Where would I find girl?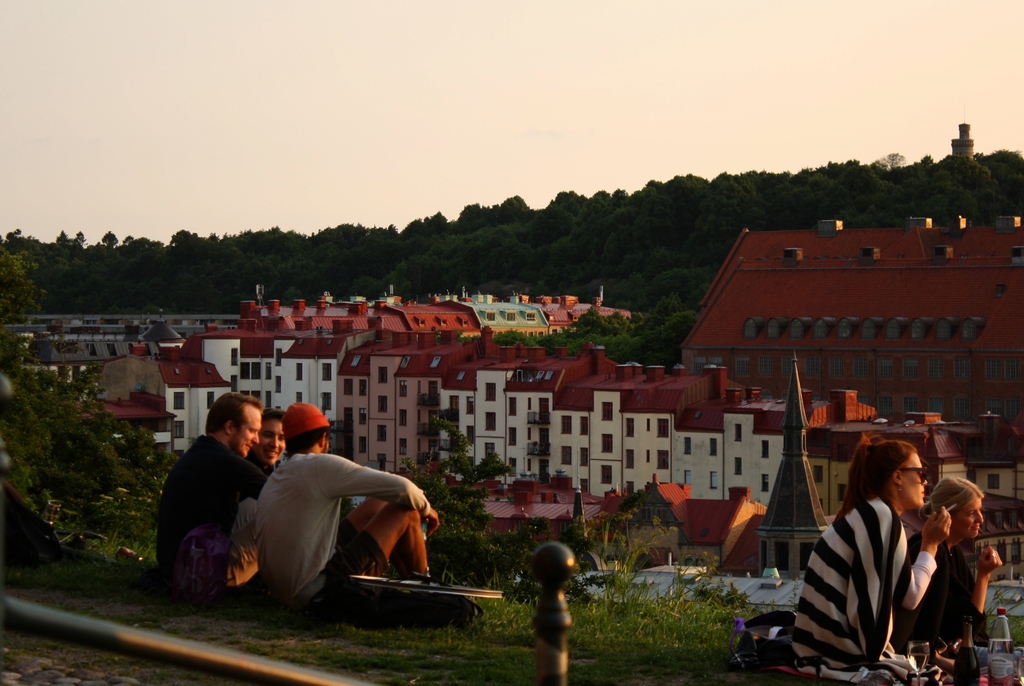
At 794/435/925/685.
